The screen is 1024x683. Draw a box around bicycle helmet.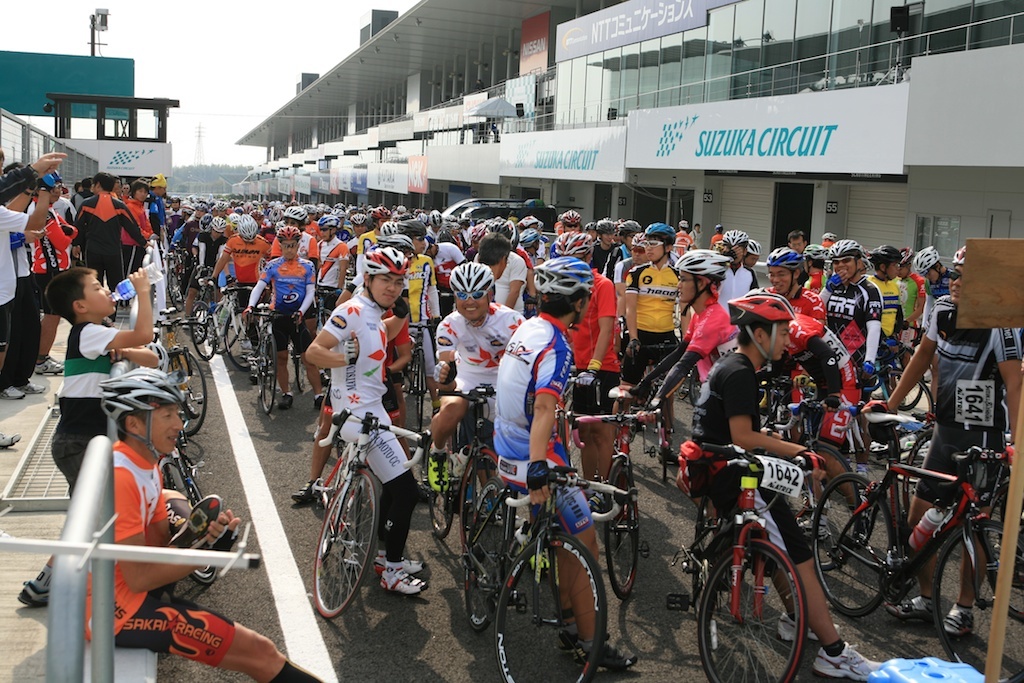
(449,262,500,294).
